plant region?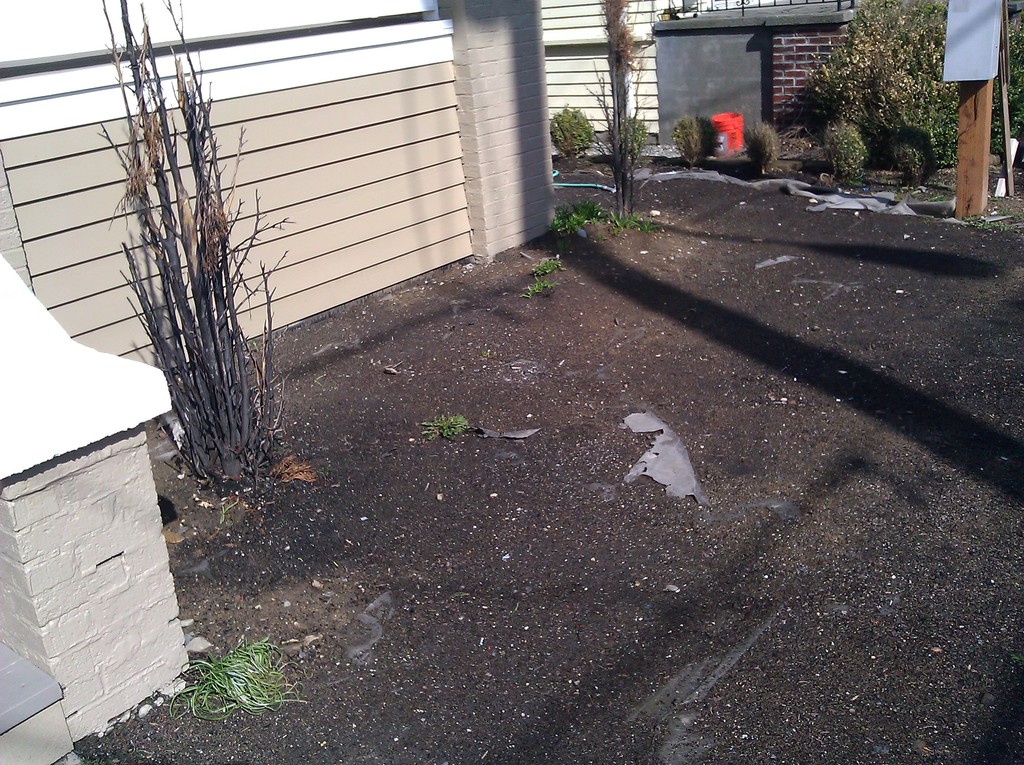
{"left": 49, "top": 23, "right": 324, "bottom": 513}
